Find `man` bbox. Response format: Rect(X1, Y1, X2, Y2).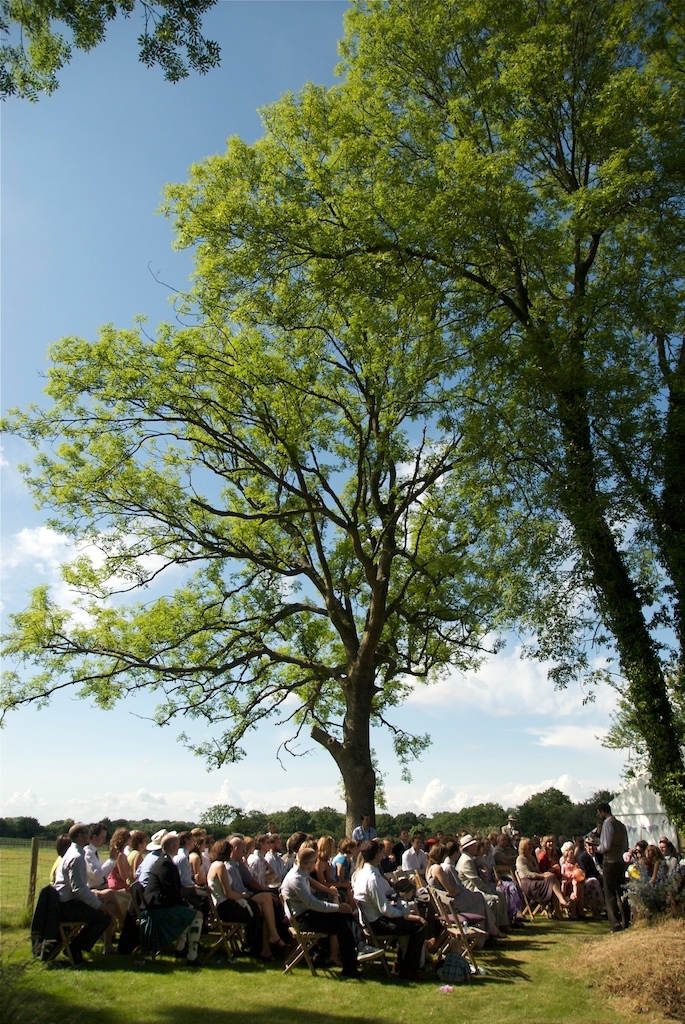
Rect(352, 839, 423, 987).
